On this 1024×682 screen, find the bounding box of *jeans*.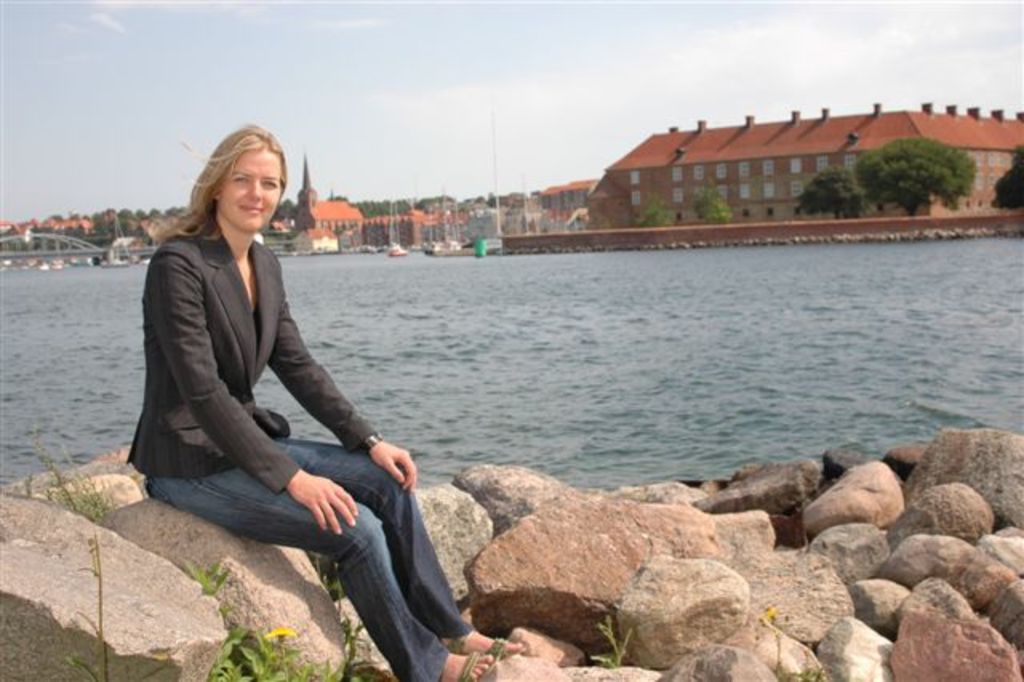
Bounding box: l=181, t=426, r=467, b=658.
